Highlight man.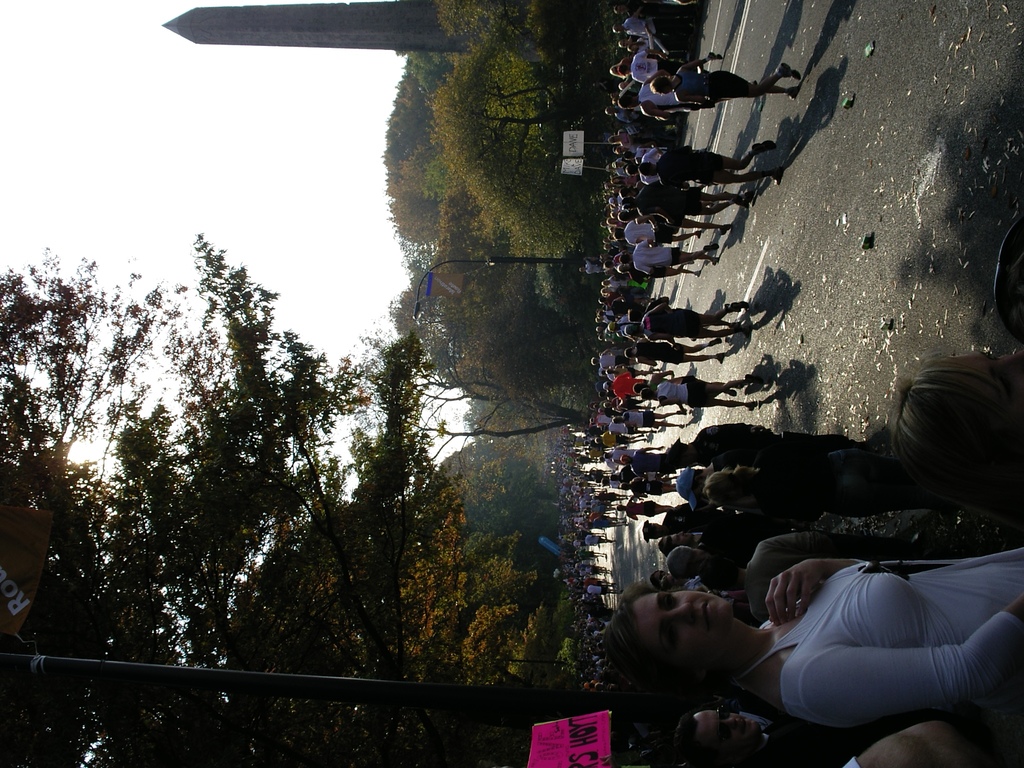
Highlighted region: bbox=(662, 424, 862, 465).
